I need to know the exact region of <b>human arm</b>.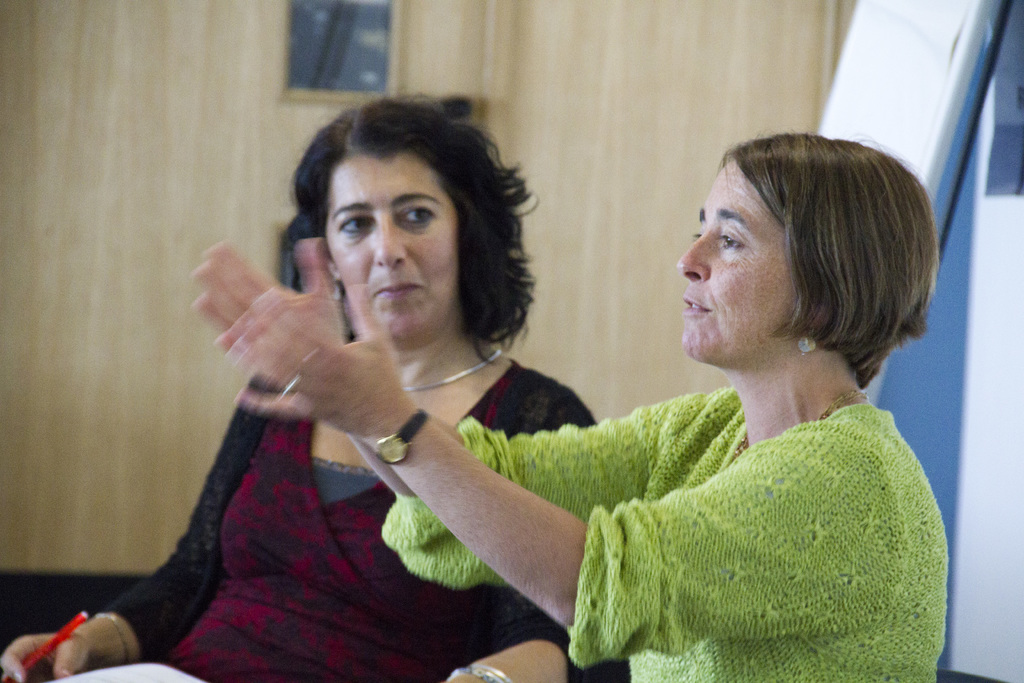
Region: (221, 278, 910, 661).
